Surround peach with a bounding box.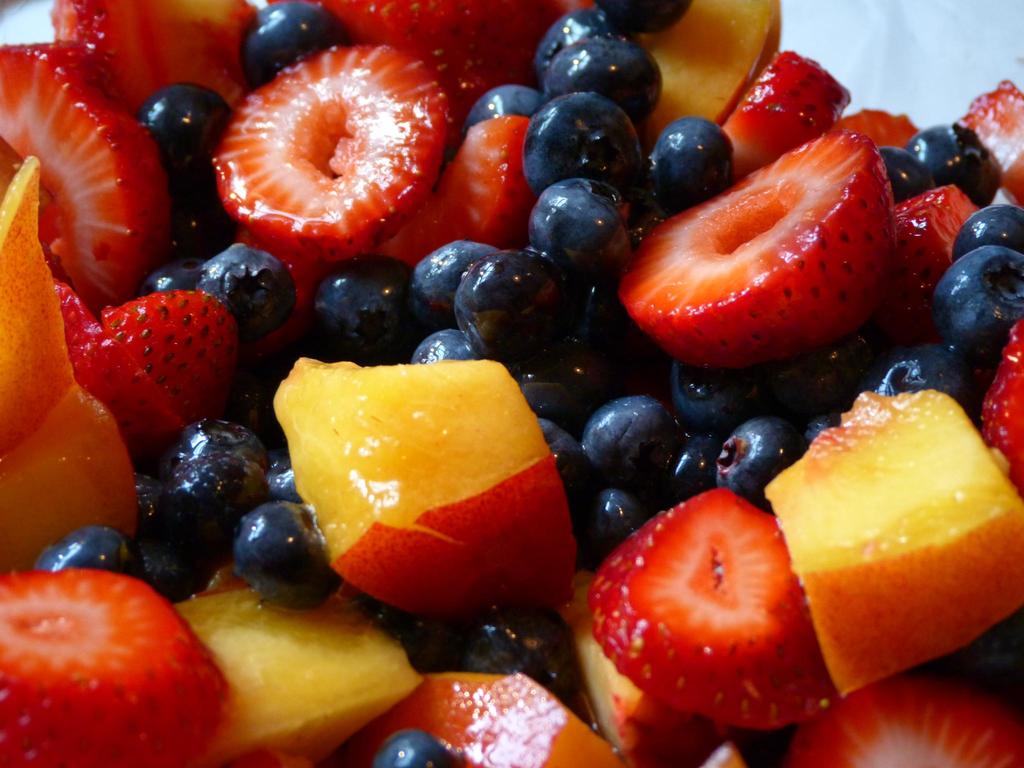
detection(180, 584, 424, 767).
